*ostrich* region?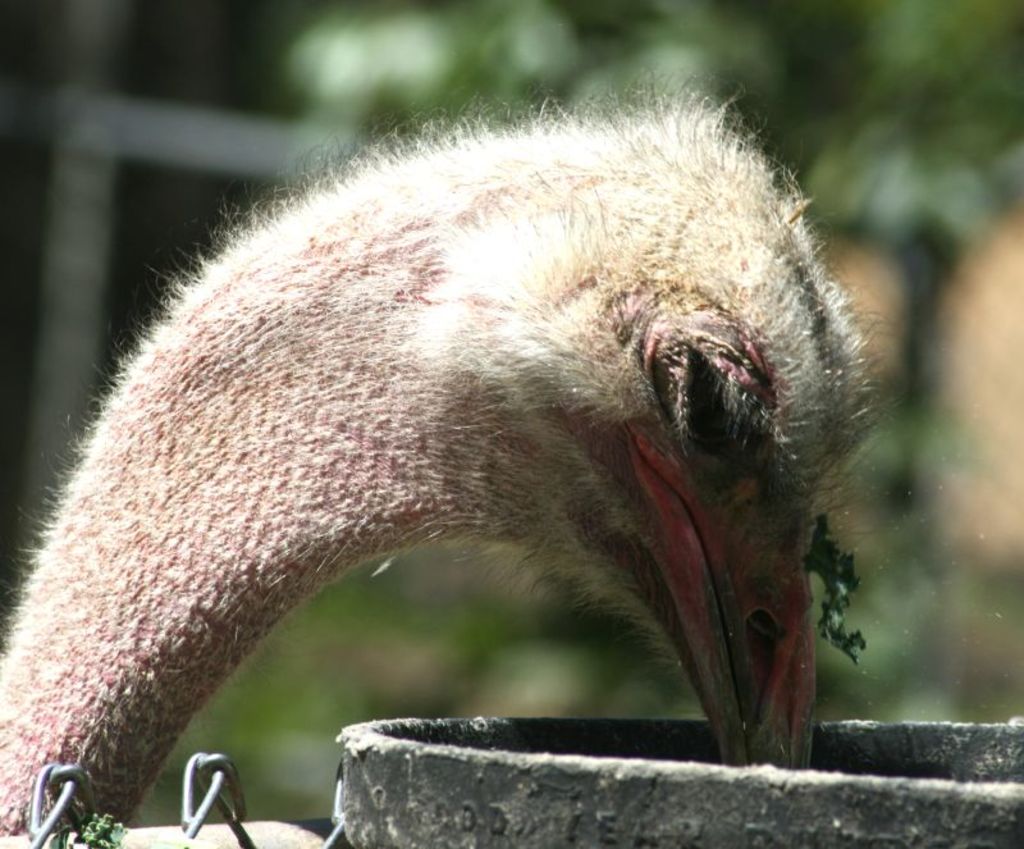
detection(0, 95, 886, 848)
